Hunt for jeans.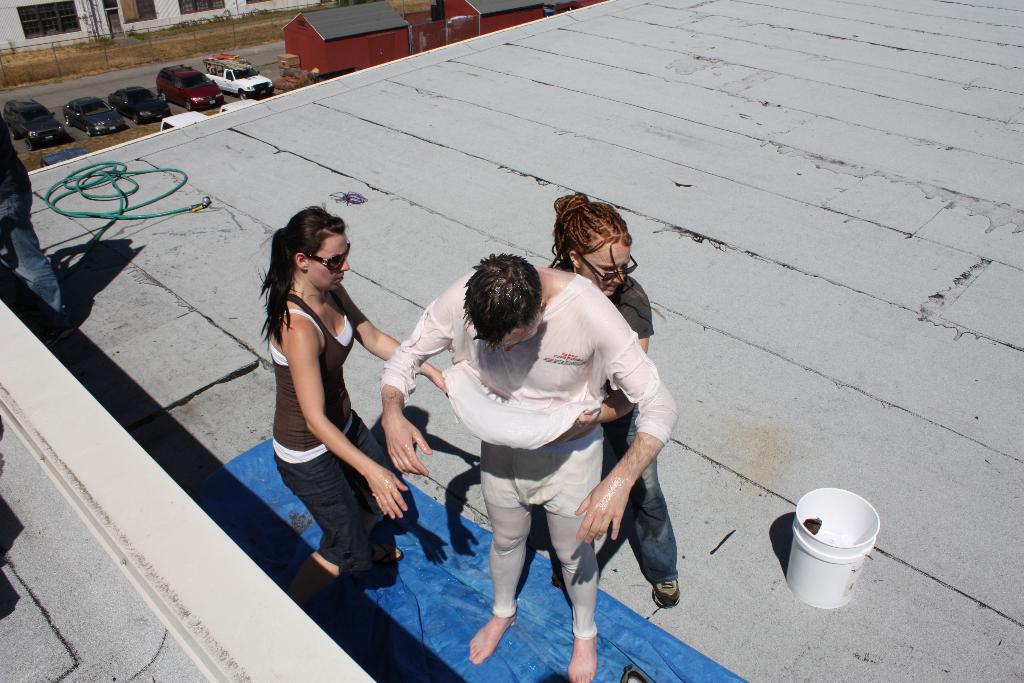
Hunted down at detection(0, 189, 58, 323).
